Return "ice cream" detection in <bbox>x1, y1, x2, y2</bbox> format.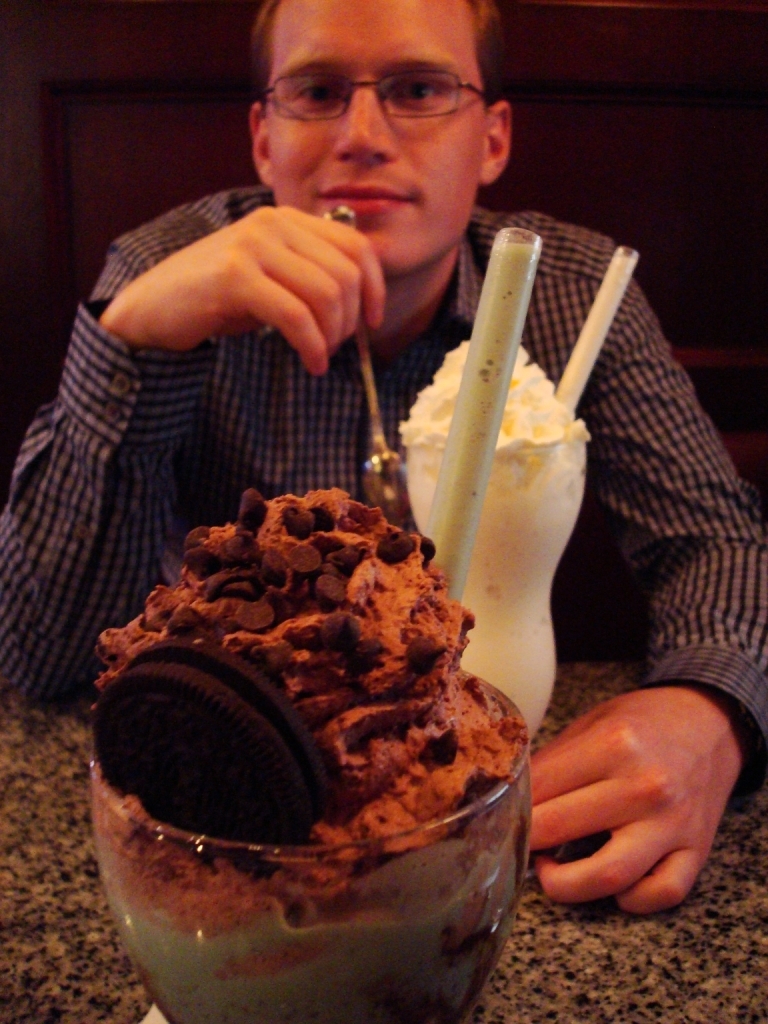
<bbox>94, 485, 524, 976</bbox>.
